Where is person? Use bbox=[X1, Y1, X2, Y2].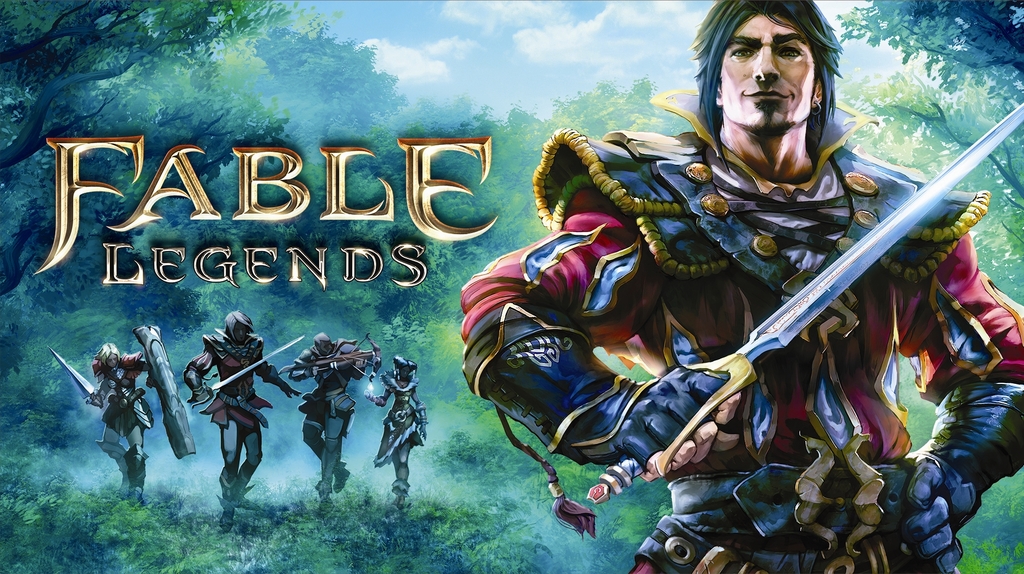
bbox=[289, 333, 369, 505].
